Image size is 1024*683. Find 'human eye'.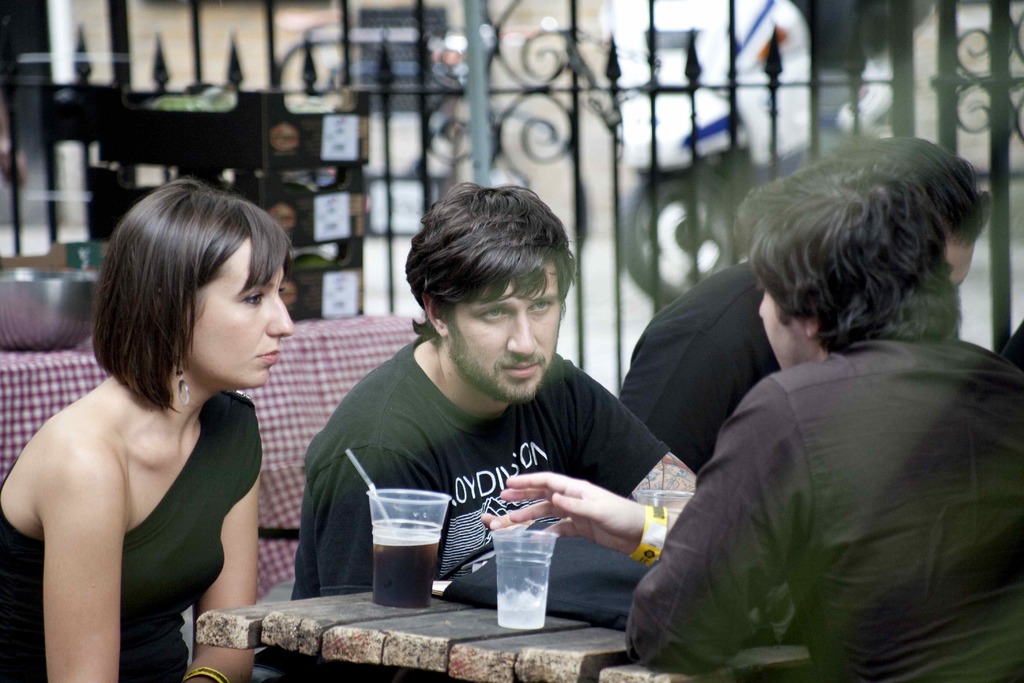
<bbox>527, 298, 554, 315</bbox>.
